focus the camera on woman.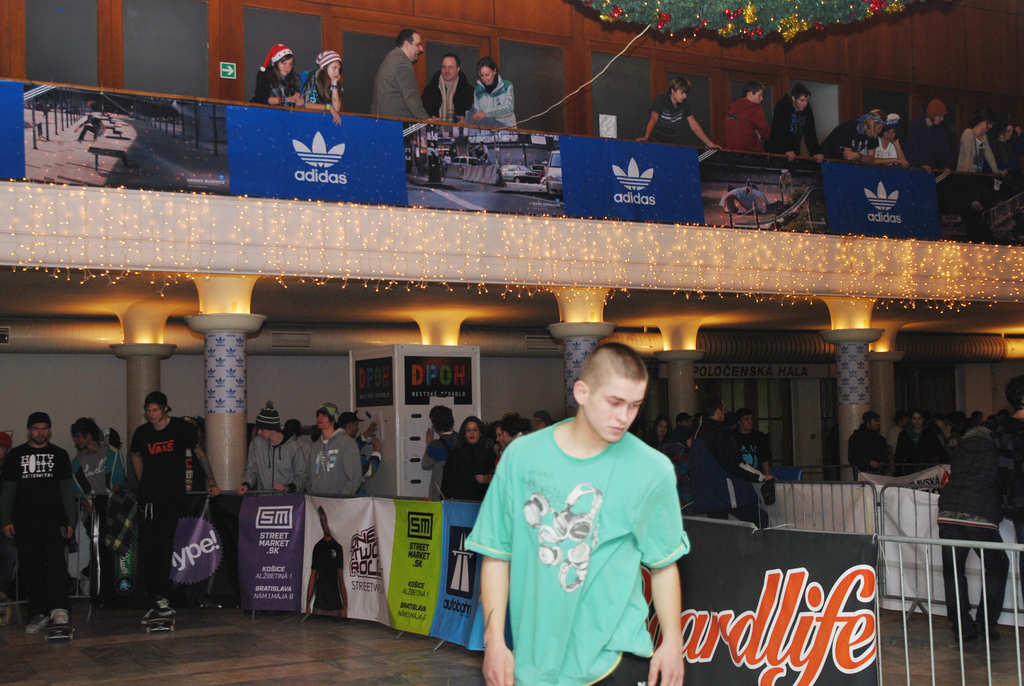
Focus region: Rect(301, 50, 346, 119).
